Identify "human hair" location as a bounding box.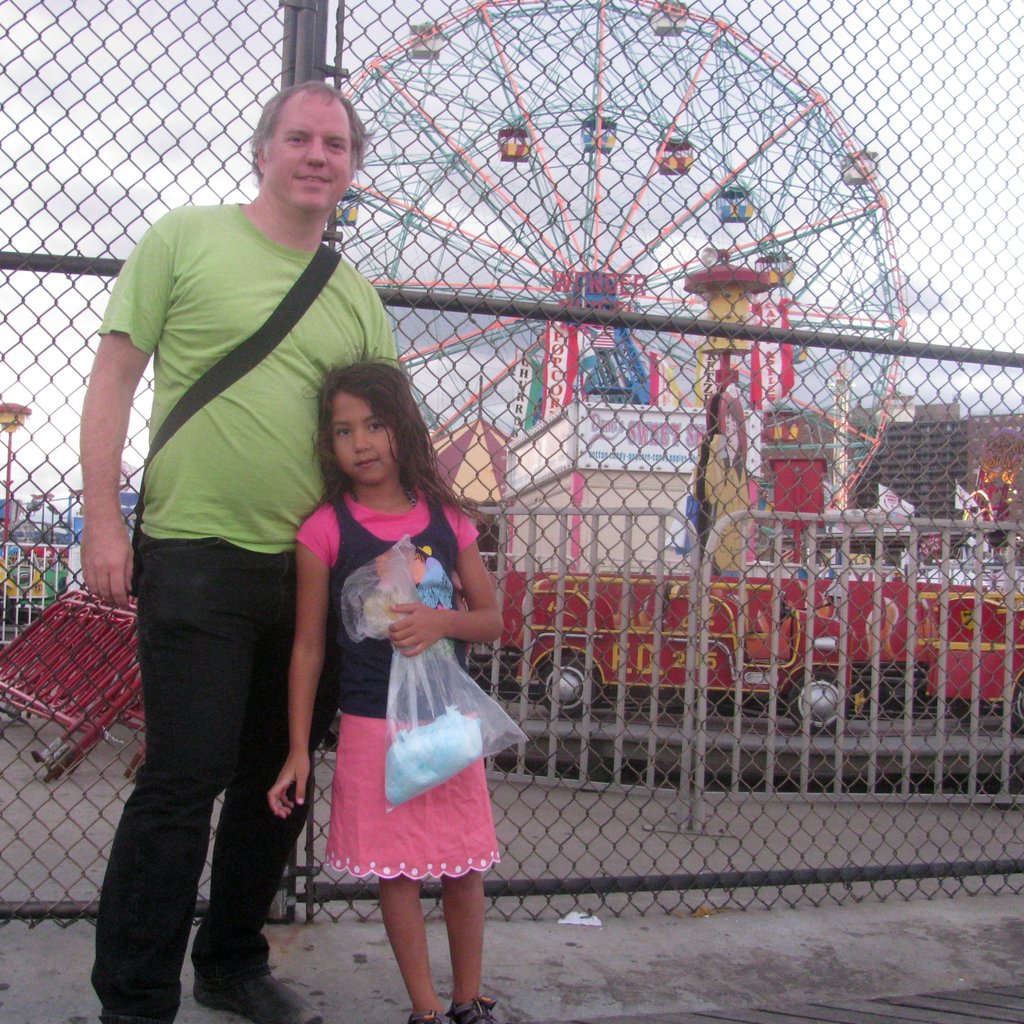
<box>292,364,428,519</box>.
